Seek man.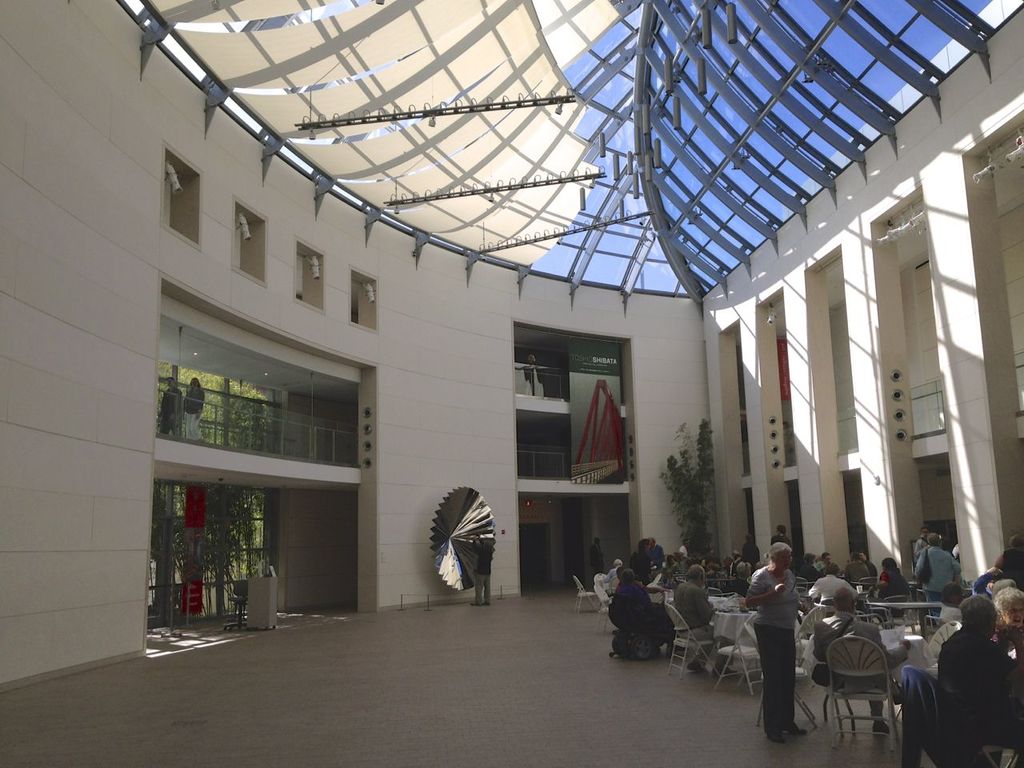
[x1=934, y1=596, x2=1023, y2=767].
